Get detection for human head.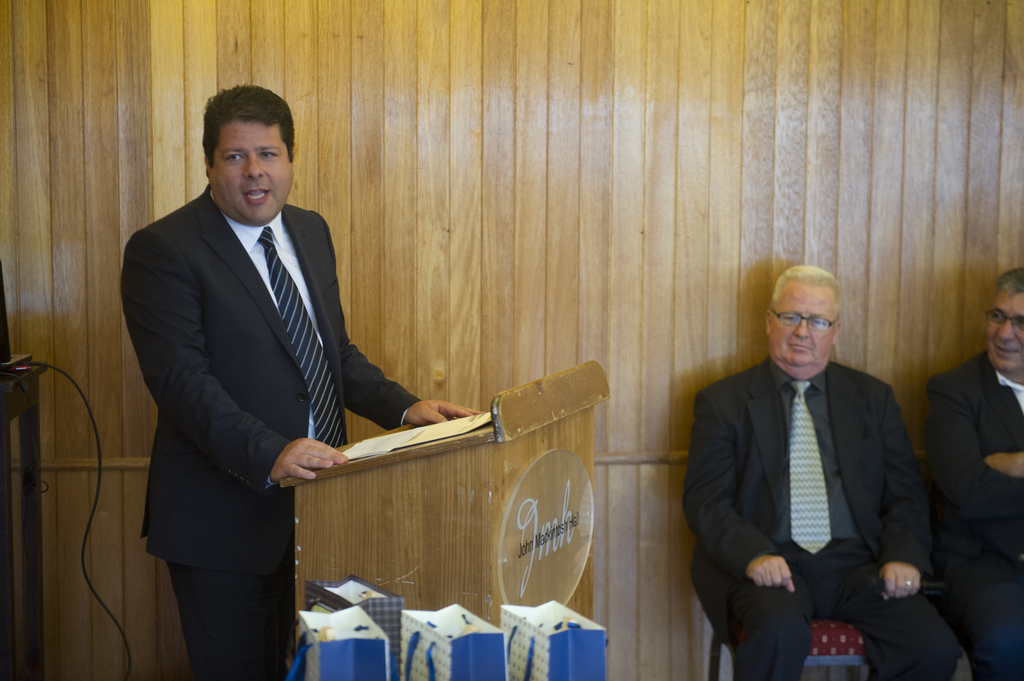
Detection: select_region(193, 81, 307, 210).
